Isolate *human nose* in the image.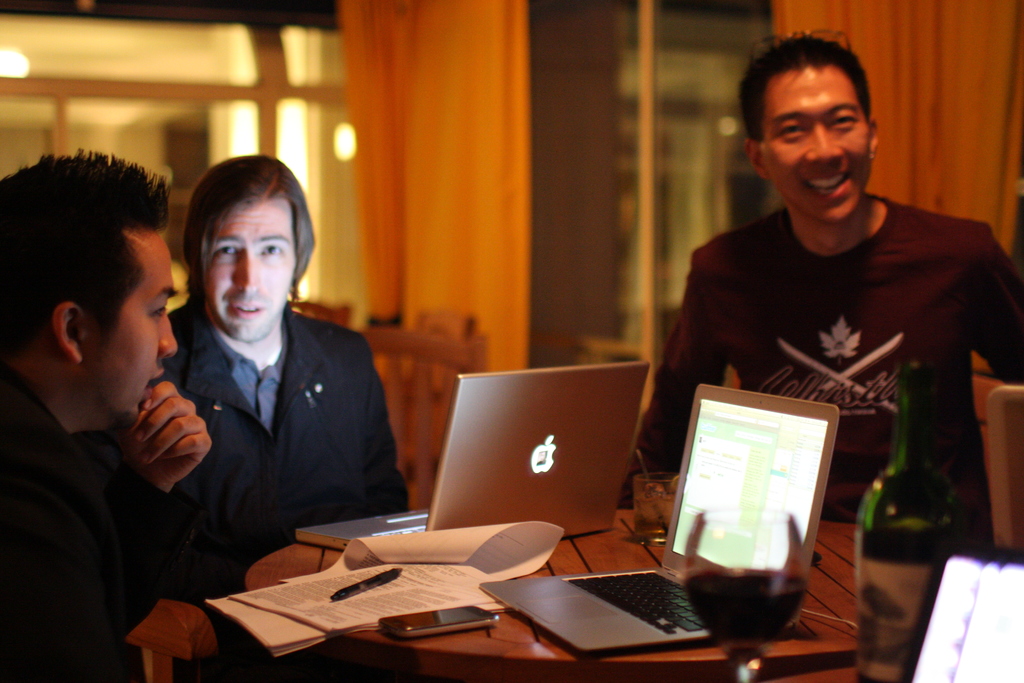
Isolated region: <region>804, 120, 846, 167</region>.
